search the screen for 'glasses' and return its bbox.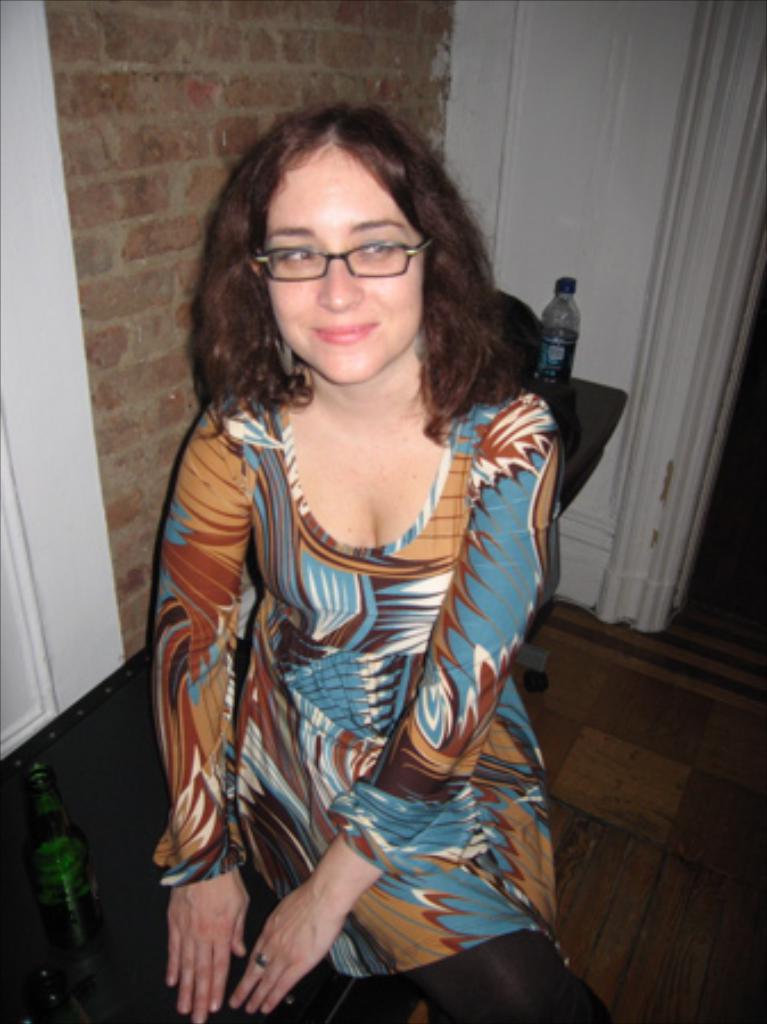
Found: pyautogui.locateOnScreen(228, 191, 455, 296).
